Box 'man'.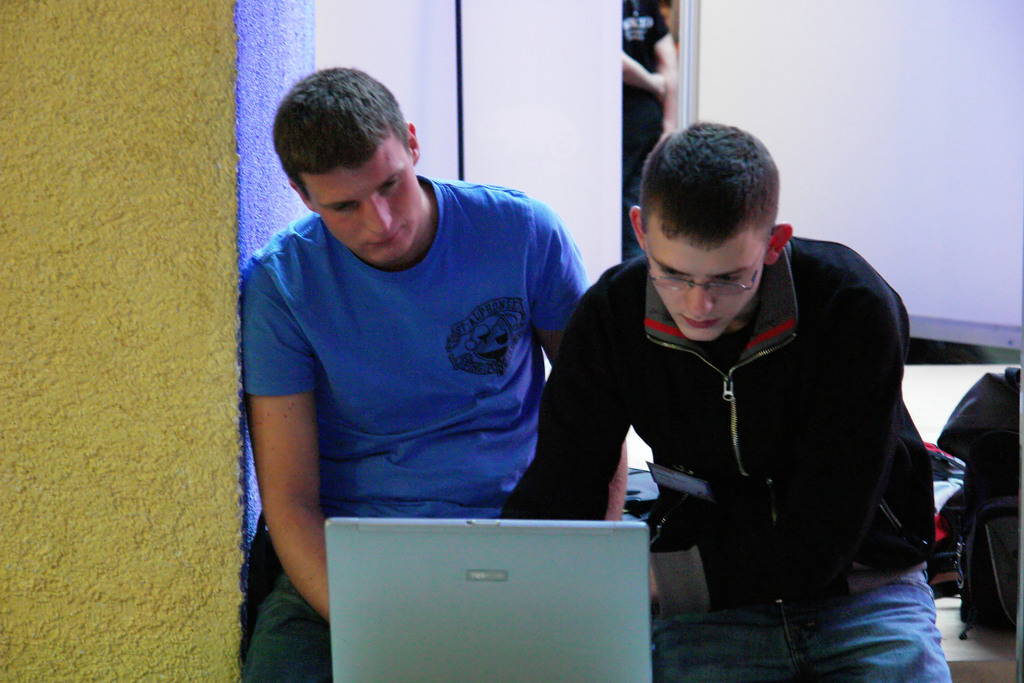
{"x1": 228, "y1": 50, "x2": 616, "y2": 617}.
